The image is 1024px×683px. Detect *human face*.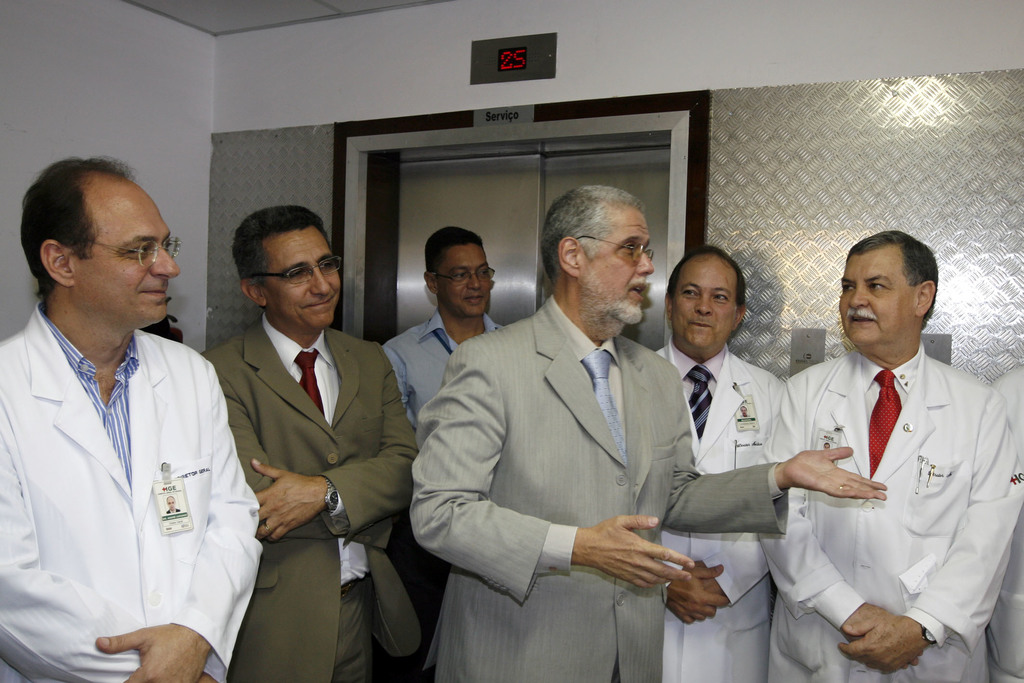
Detection: <region>263, 222, 343, 324</region>.
